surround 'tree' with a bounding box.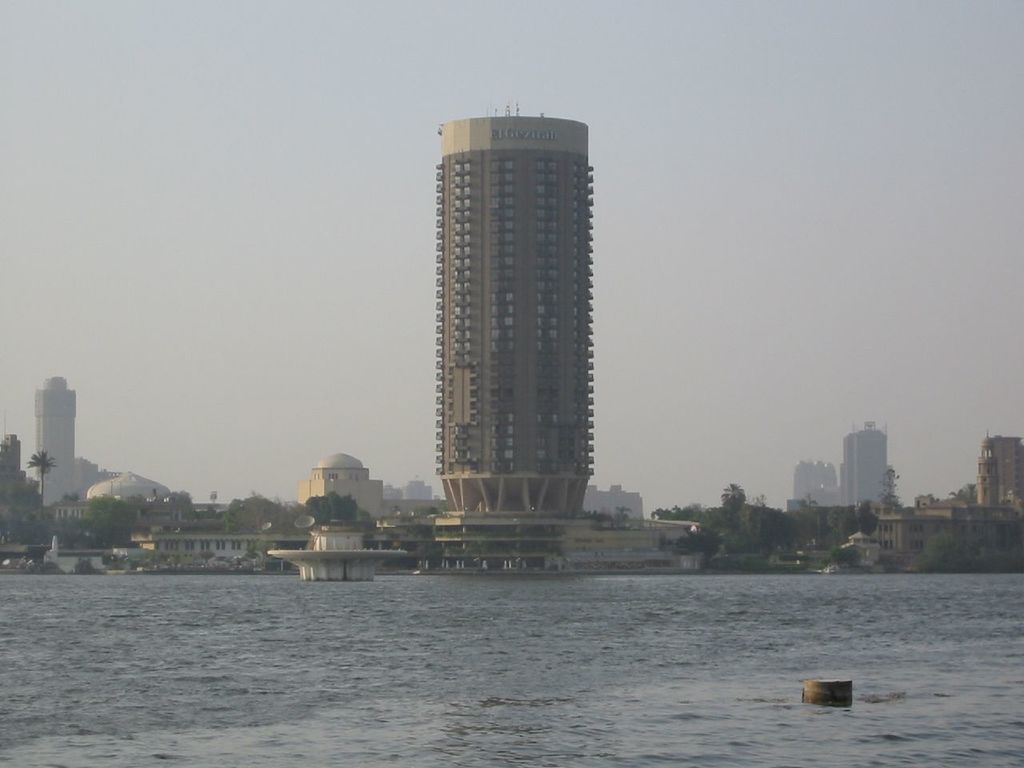
(x1=24, y1=448, x2=62, y2=512).
